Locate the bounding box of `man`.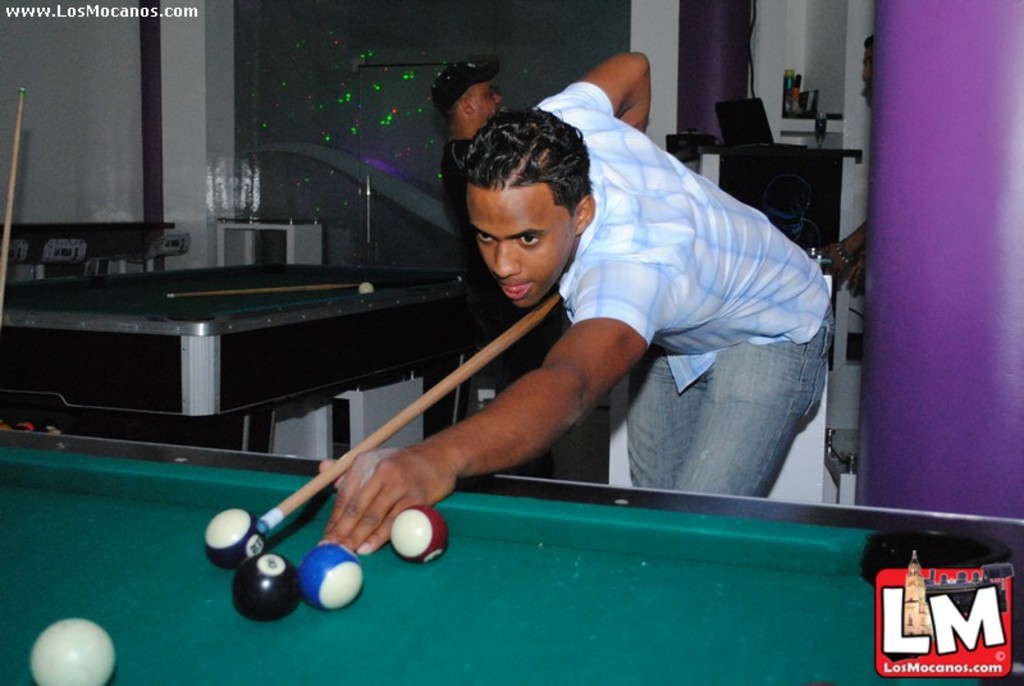
Bounding box: x1=438 y1=59 x2=506 y2=262.
